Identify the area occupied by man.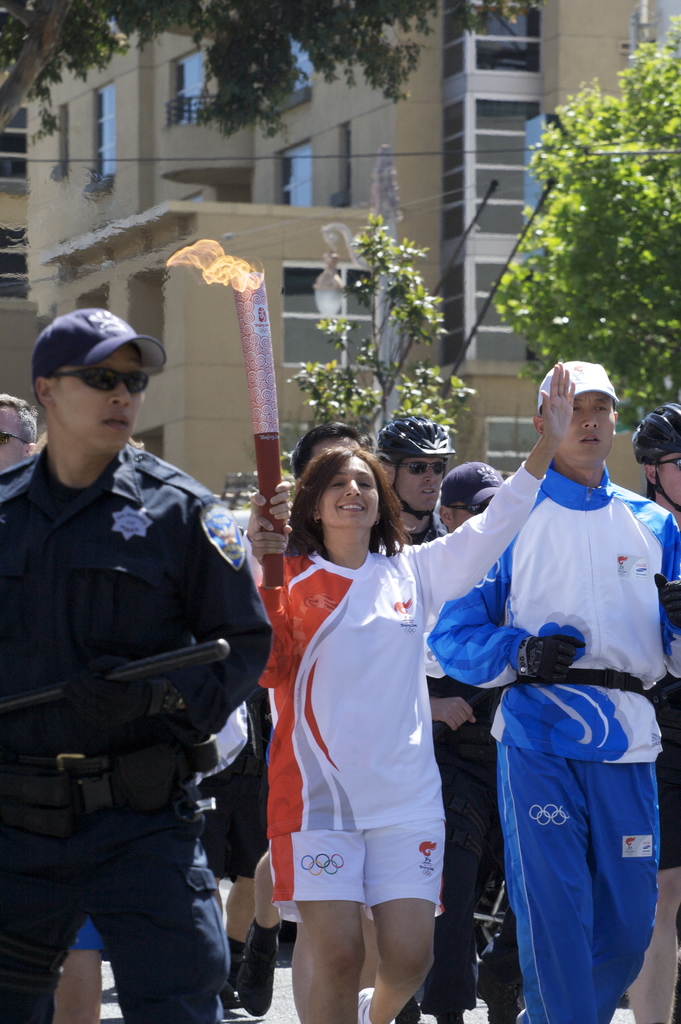
Area: left=372, top=411, right=505, bottom=1023.
